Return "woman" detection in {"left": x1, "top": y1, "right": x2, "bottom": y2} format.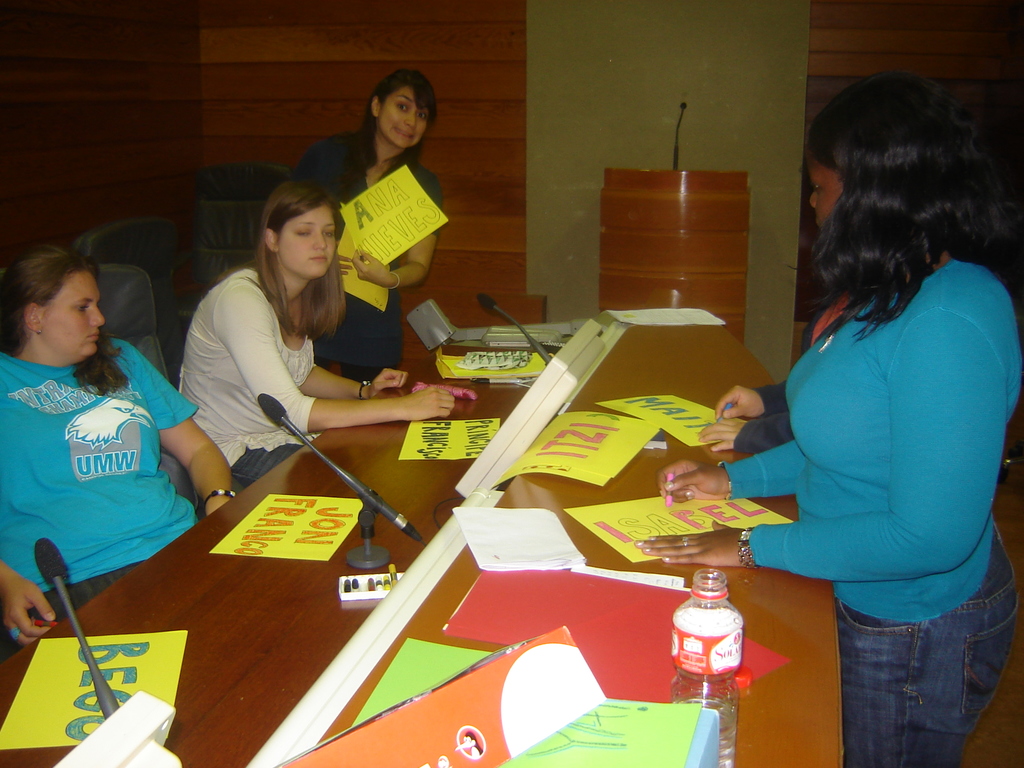
{"left": 0, "top": 234, "right": 236, "bottom": 673}.
